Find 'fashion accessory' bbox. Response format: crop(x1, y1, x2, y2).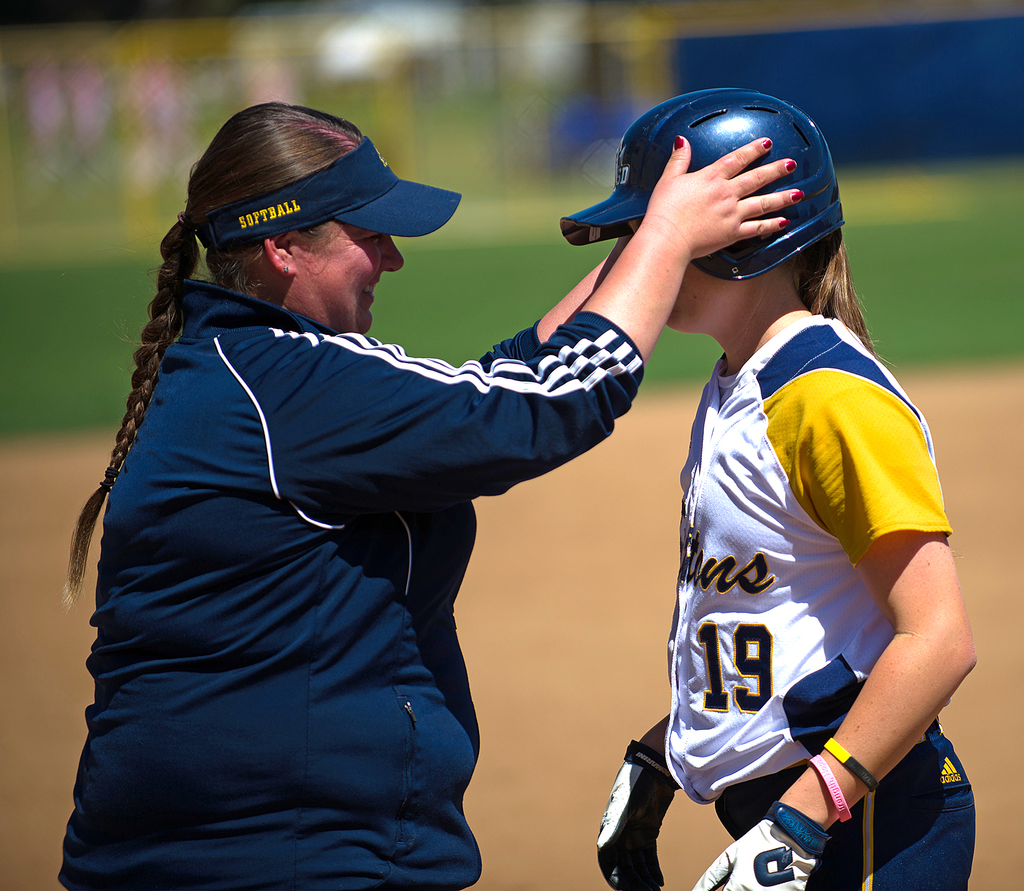
crop(808, 749, 852, 824).
